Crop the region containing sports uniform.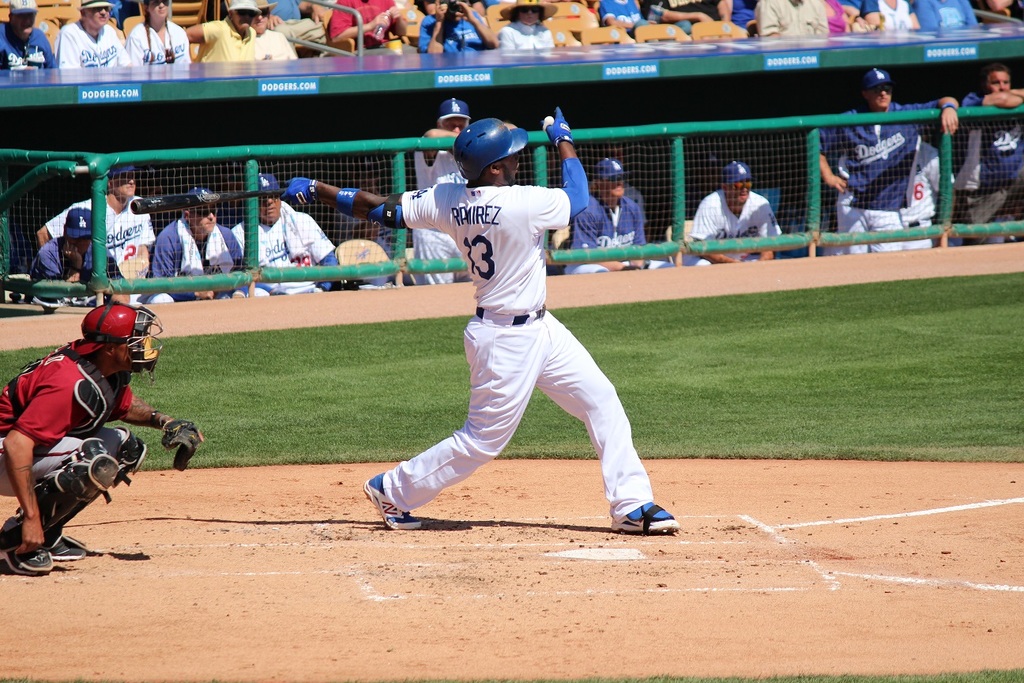
Crop region: <bbox>341, 115, 683, 538</bbox>.
